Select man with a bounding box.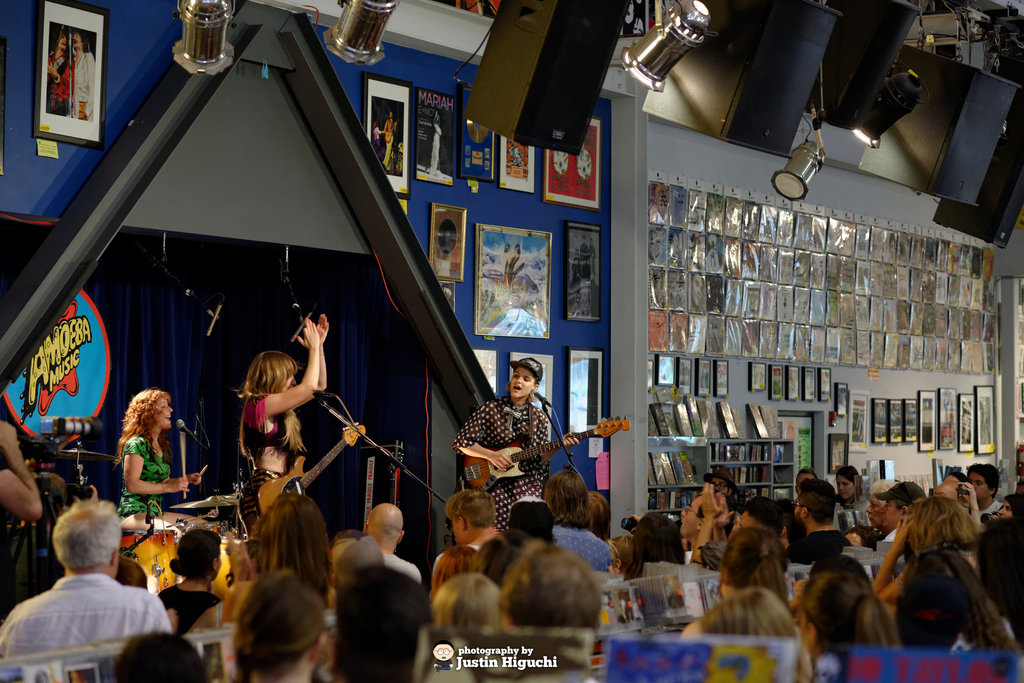
(x1=864, y1=478, x2=896, y2=544).
